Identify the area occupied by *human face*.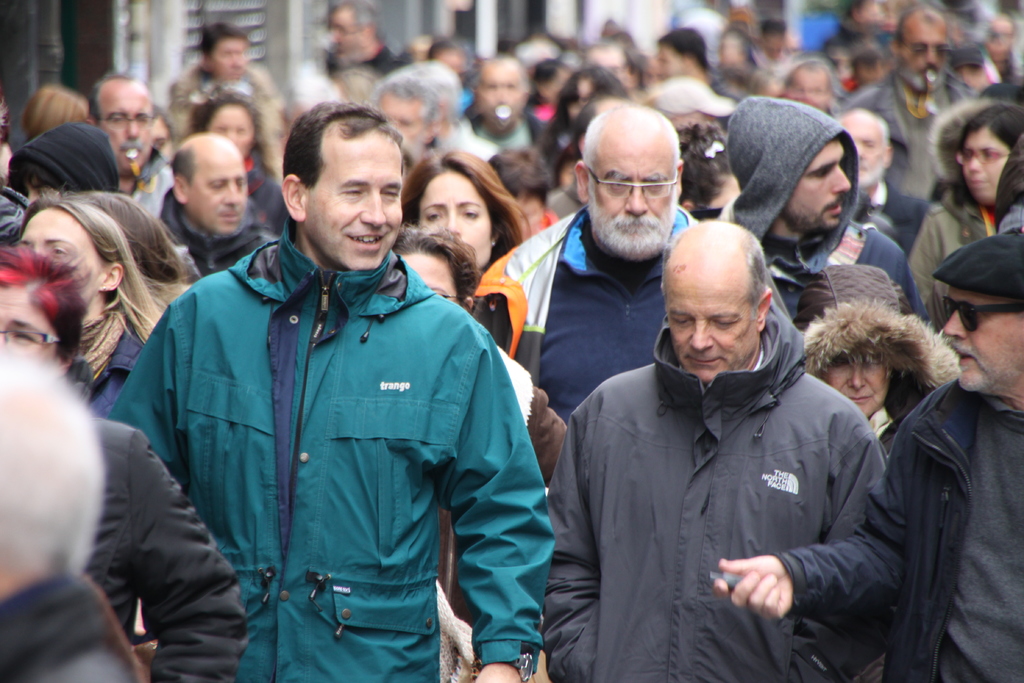
Area: <region>325, 8, 369, 59</region>.
